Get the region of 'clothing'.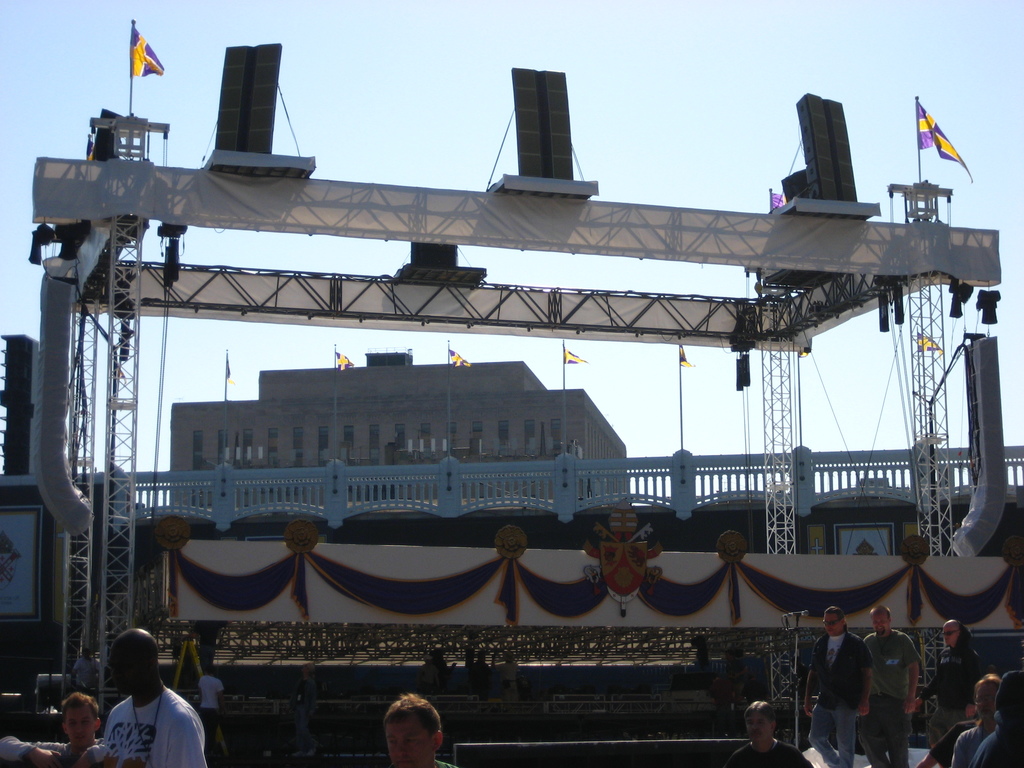
pyautogui.locateOnScreen(86, 667, 198, 765).
